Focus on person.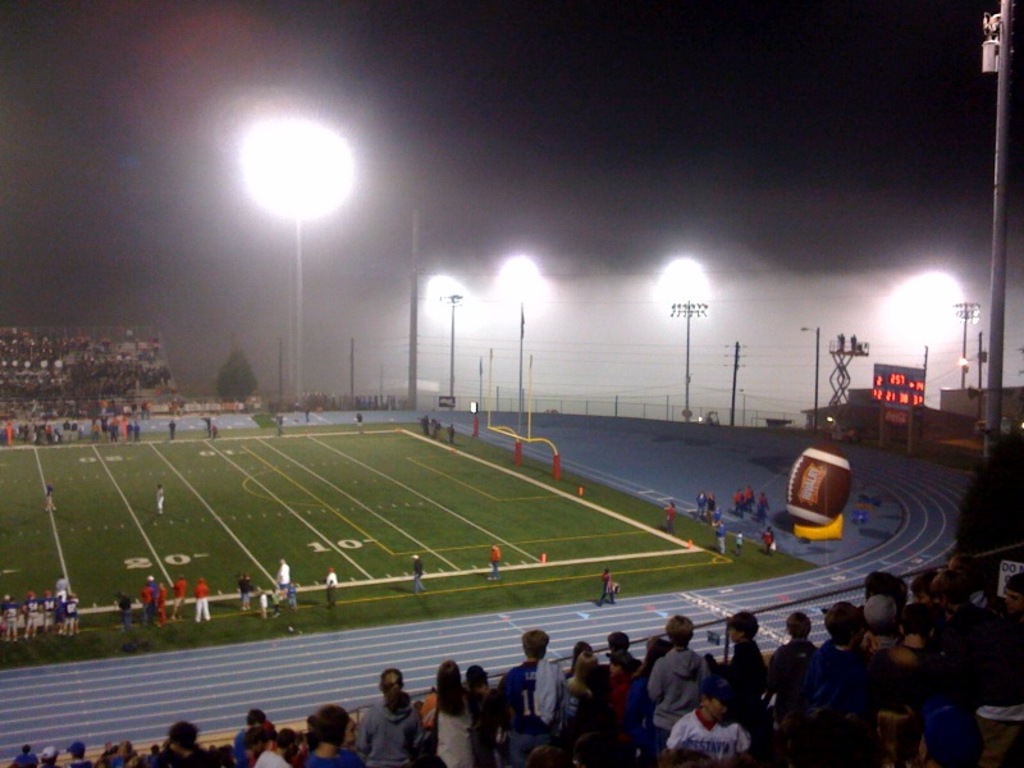
Focused at pyautogui.locateOnScreen(357, 666, 420, 767).
